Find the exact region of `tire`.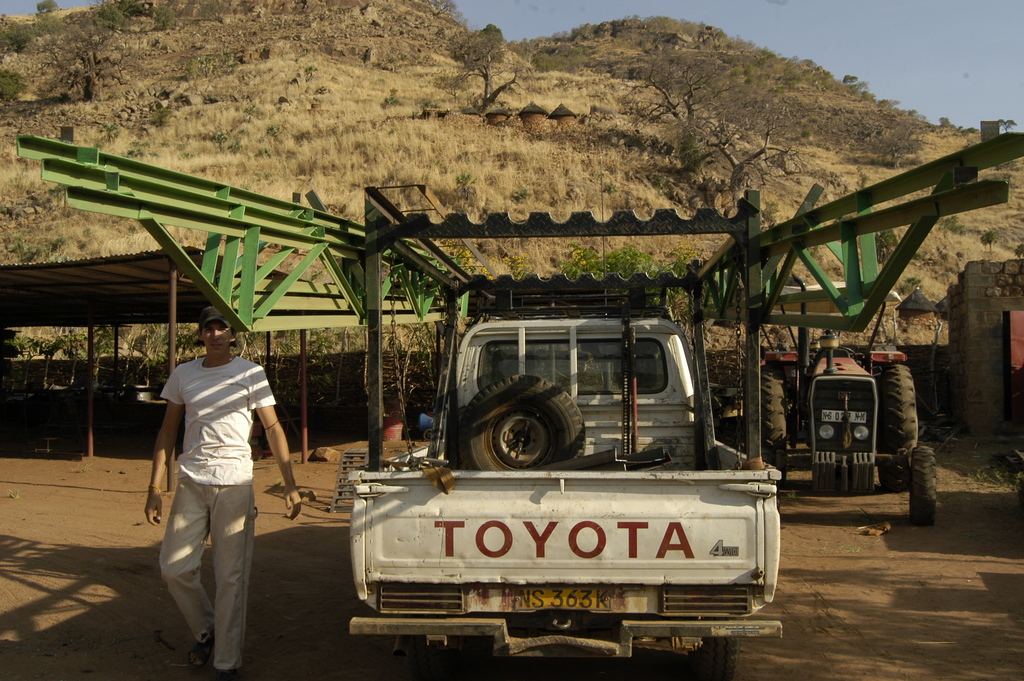
Exact region: 401/635/451/680.
